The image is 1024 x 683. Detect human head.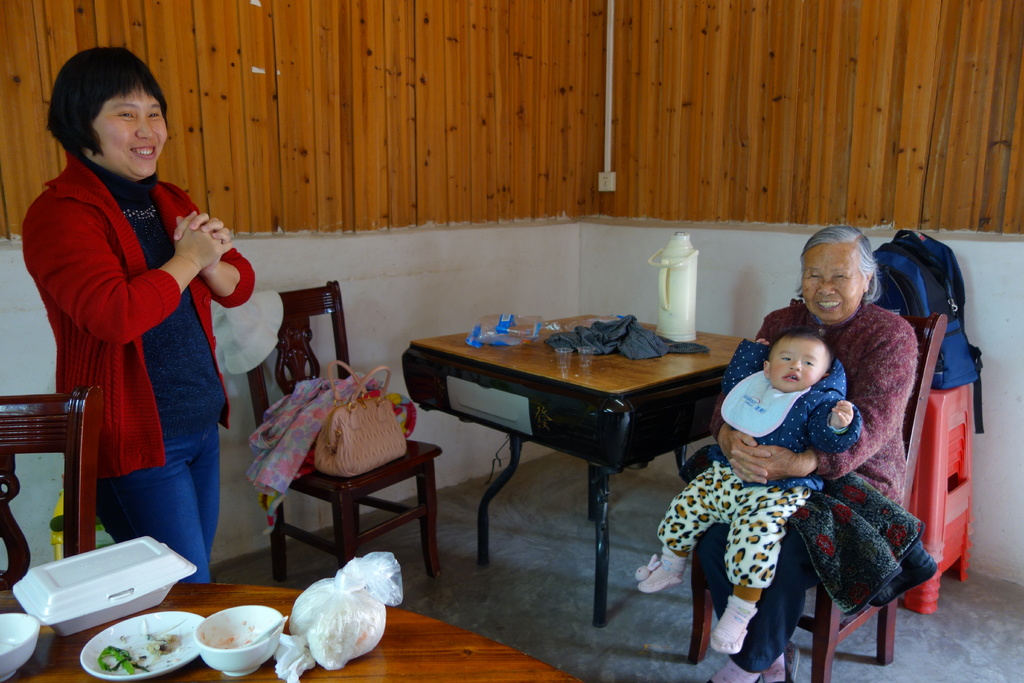
Detection: [47, 47, 170, 179].
